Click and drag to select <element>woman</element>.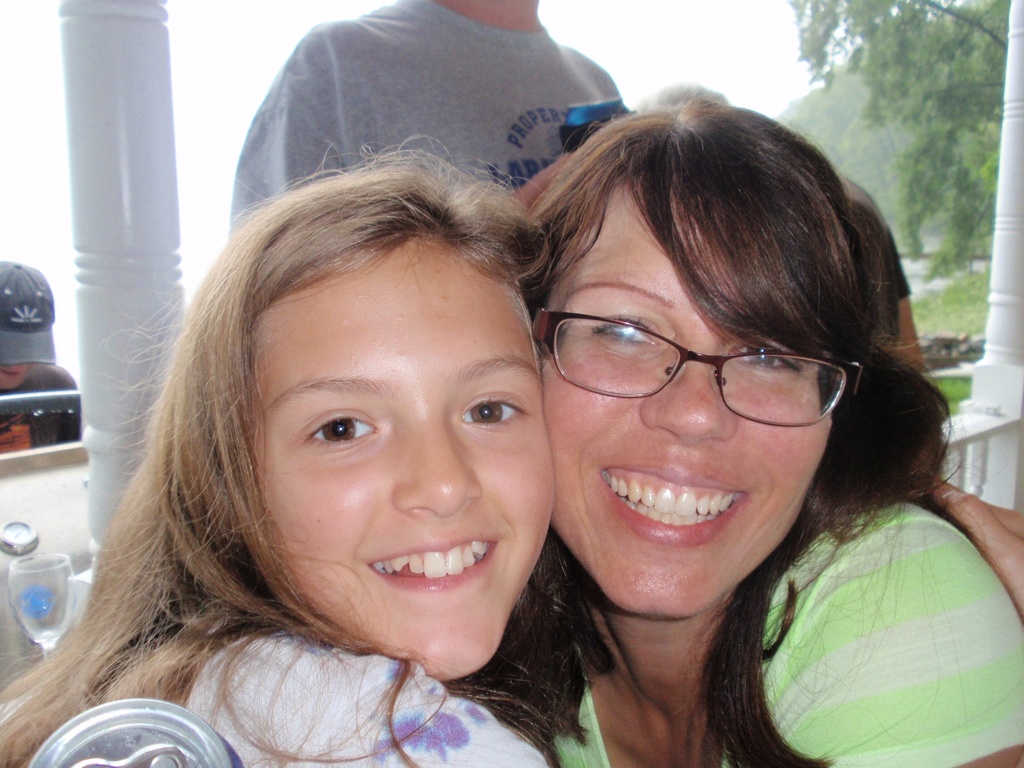
Selection: (x1=437, y1=95, x2=1023, y2=767).
